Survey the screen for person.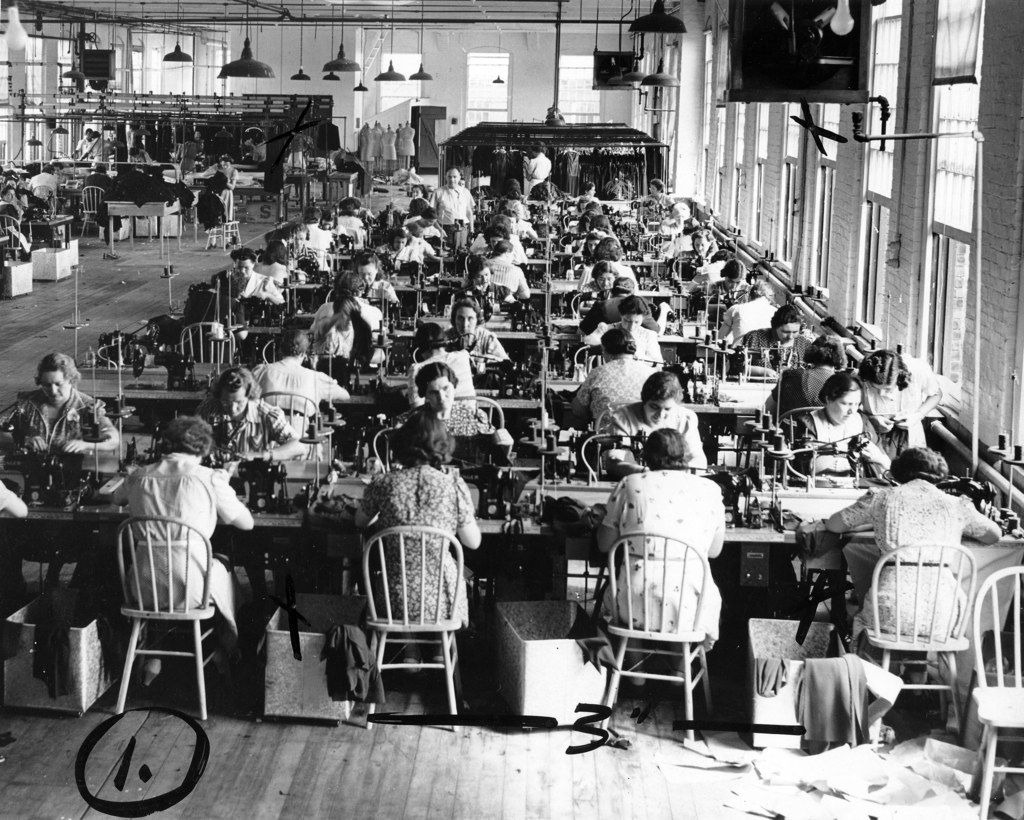
Survey found: (left=356, top=256, right=399, bottom=305).
